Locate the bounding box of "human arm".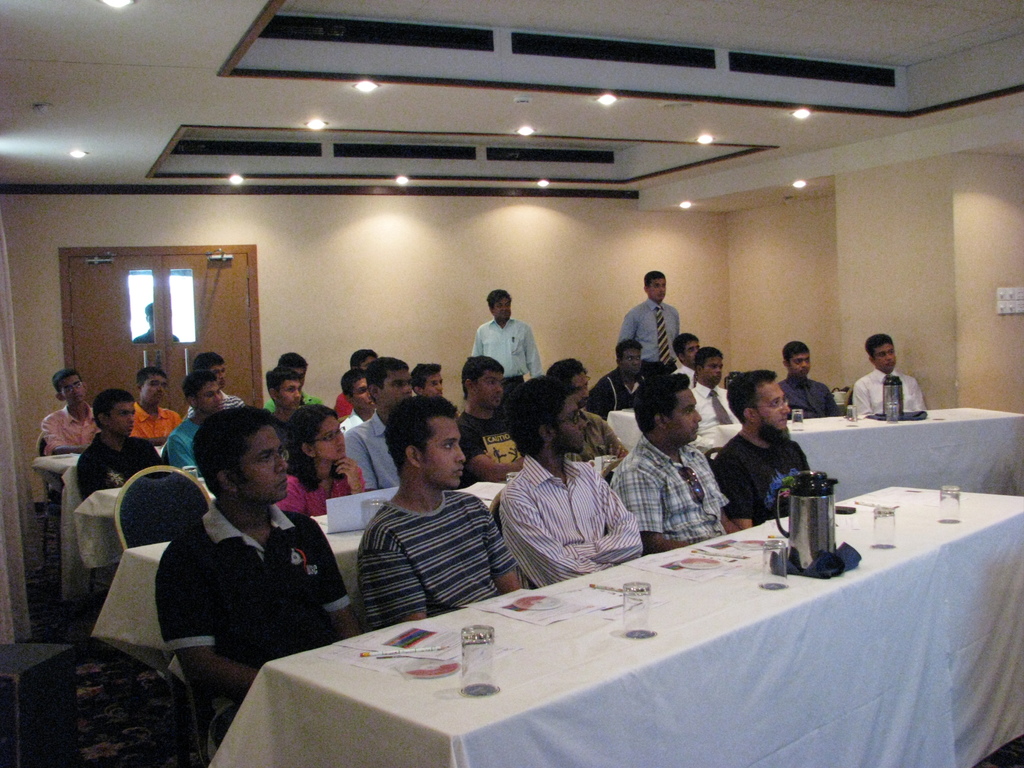
Bounding box: bbox=[555, 475, 645, 566].
